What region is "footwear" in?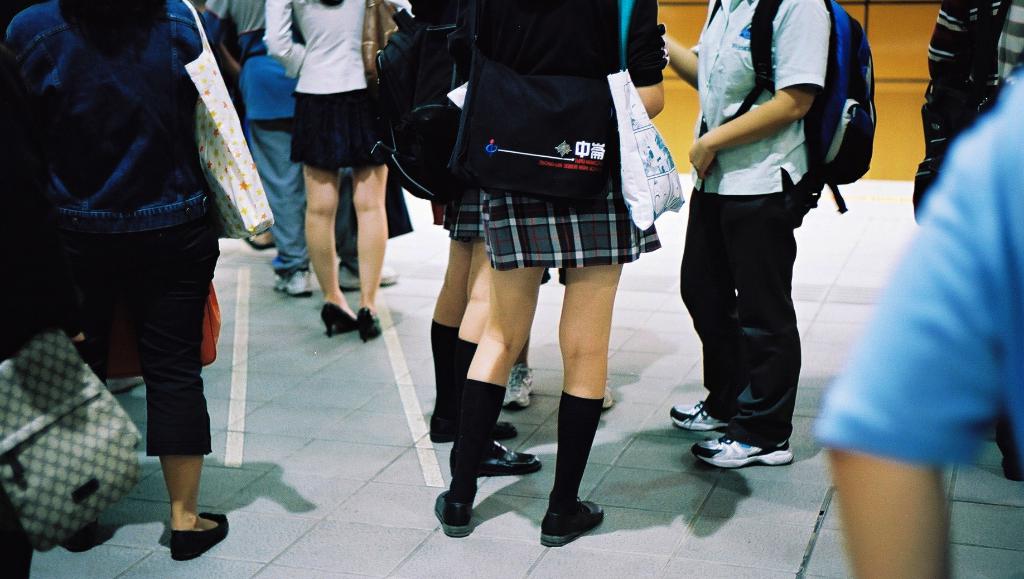
l=337, t=263, r=400, b=292.
